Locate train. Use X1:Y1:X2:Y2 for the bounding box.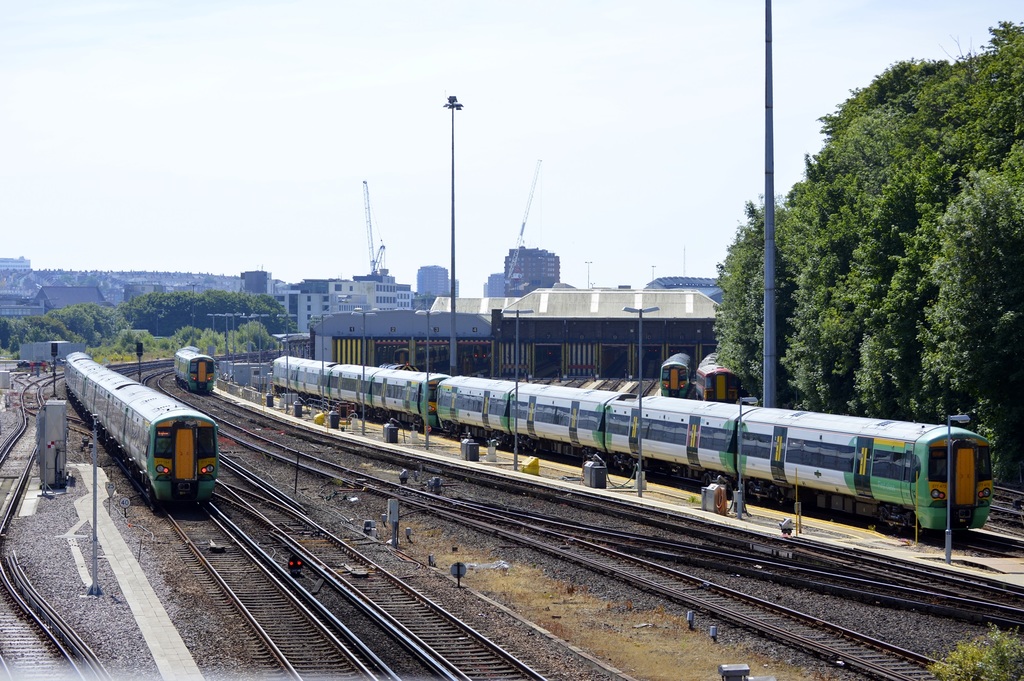
662:353:692:400.
